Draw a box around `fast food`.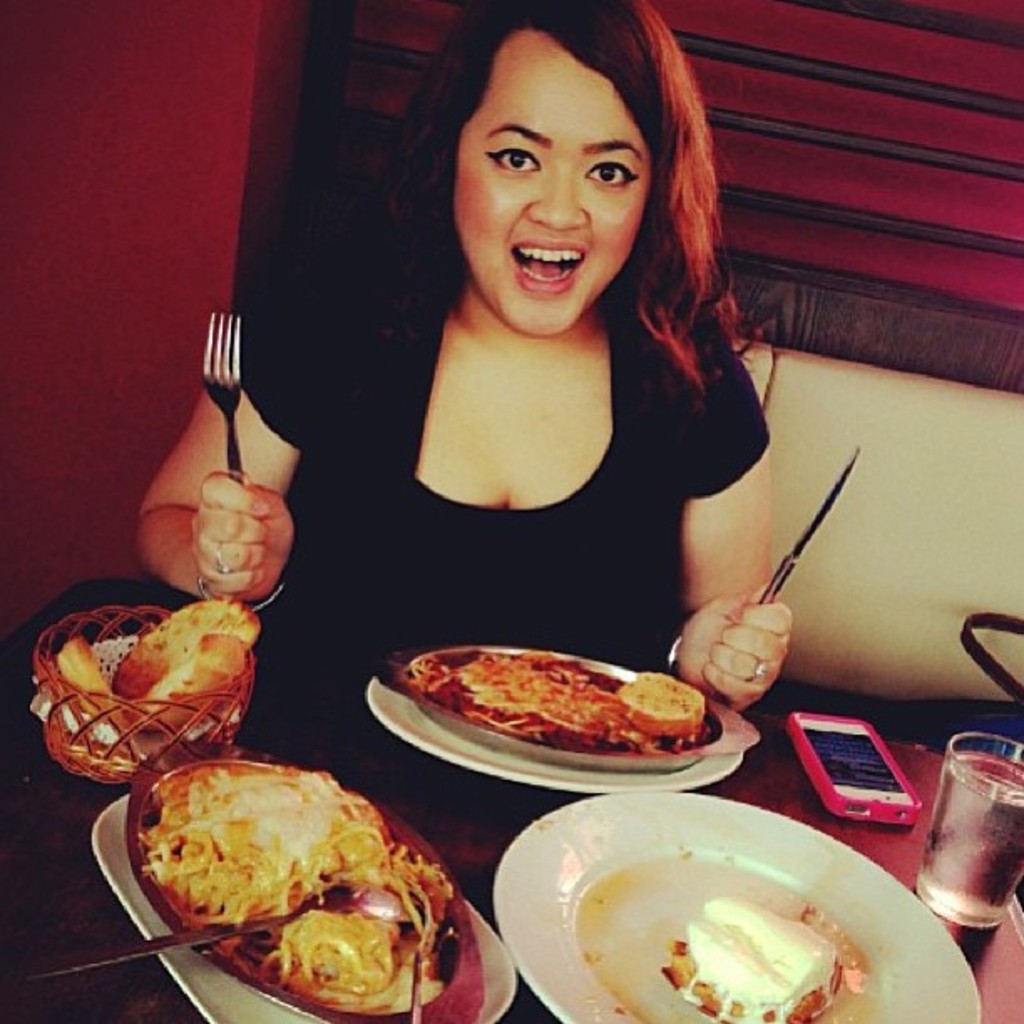
box(422, 651, 719, 741).
